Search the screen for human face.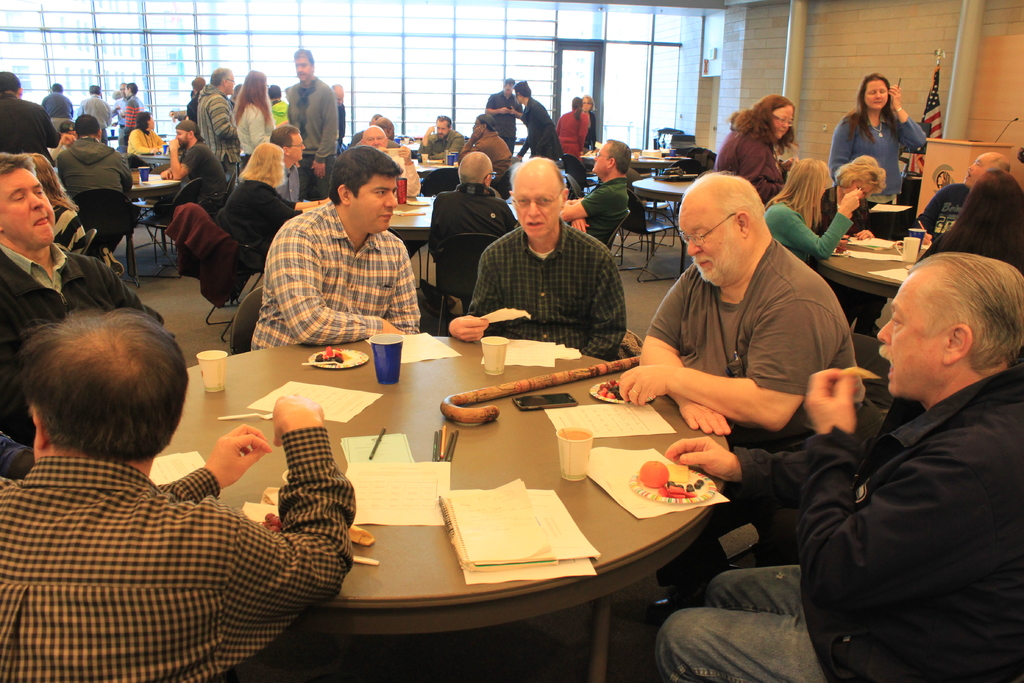
Found at 296 56 312 81.
